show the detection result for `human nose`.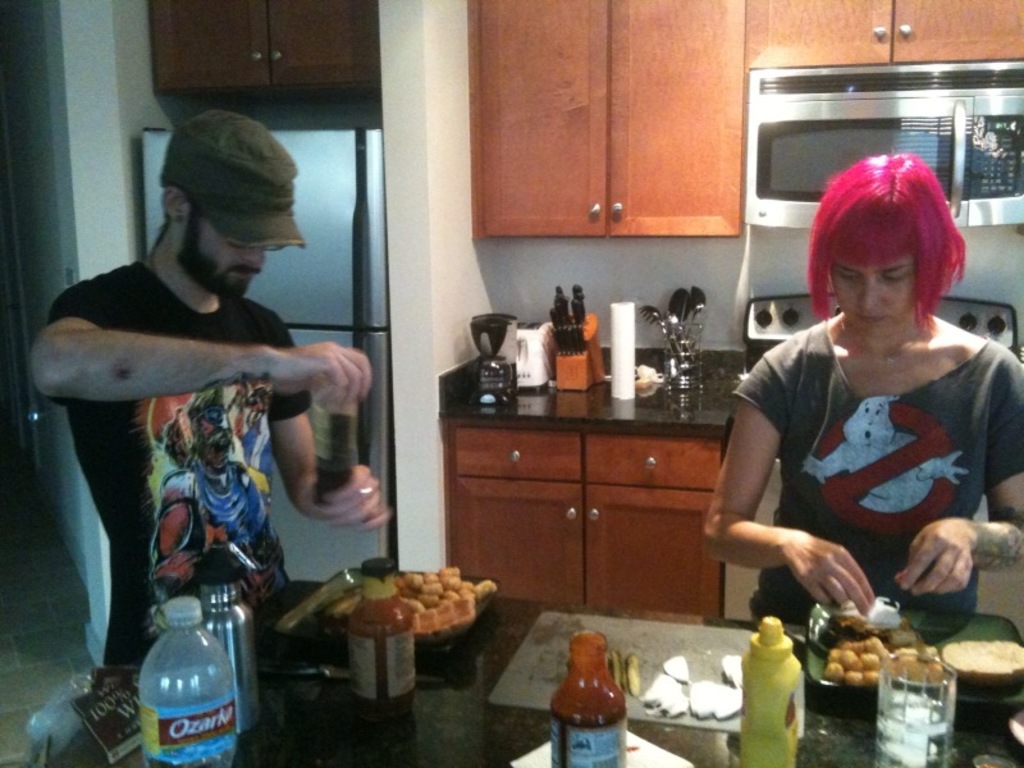
bbox=(858, 274, 884, 308).
